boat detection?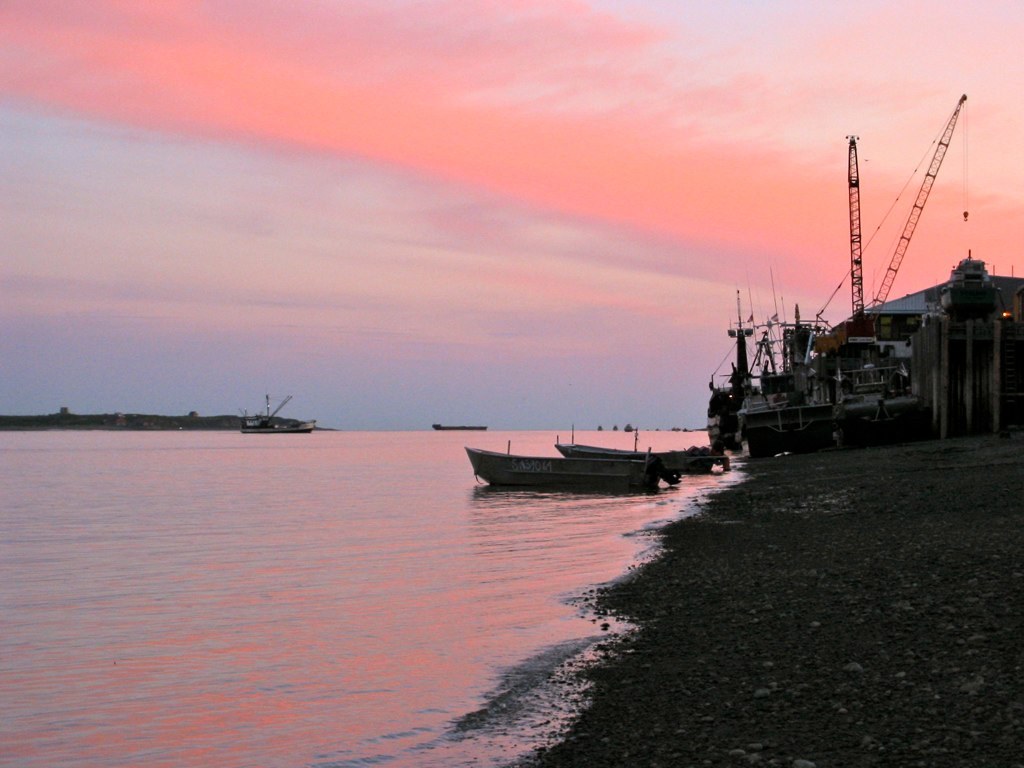
{"x1": 238, "y1": 404, "x2": 313, "y2": 428}
